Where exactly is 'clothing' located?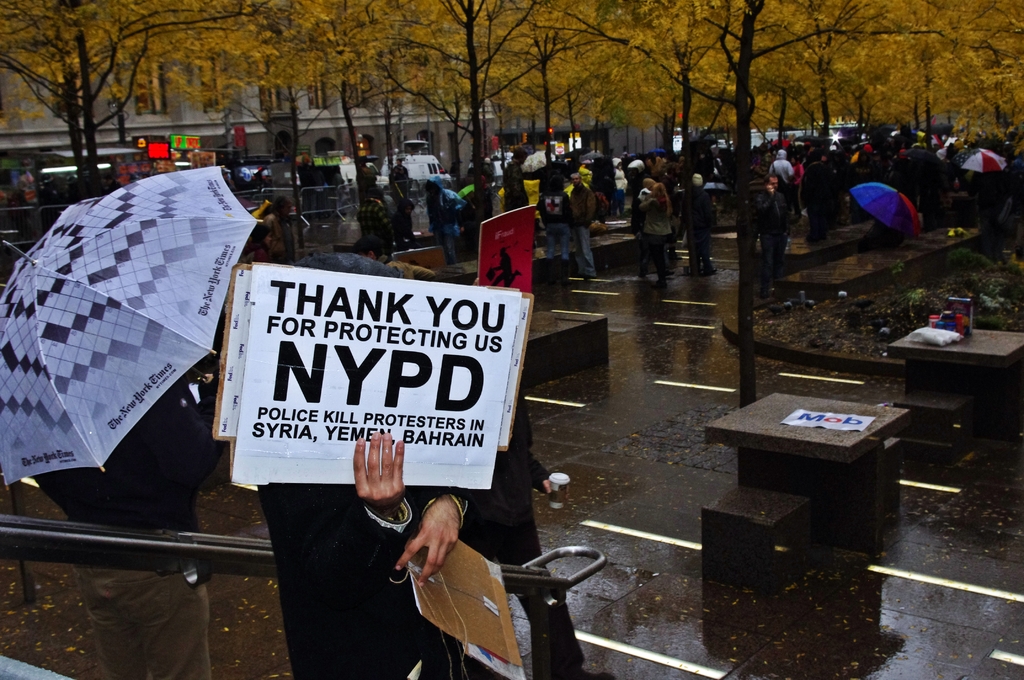
Its bounding box is select_region(559, 176, 596, 259).
